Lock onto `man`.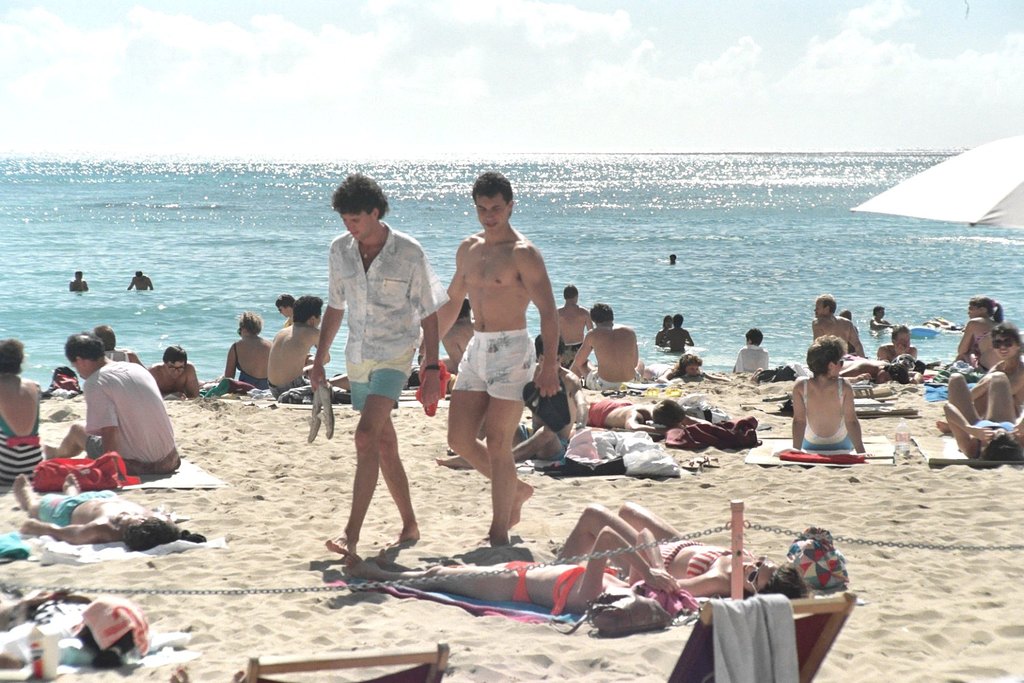
Locked: 268 293 354 410.
